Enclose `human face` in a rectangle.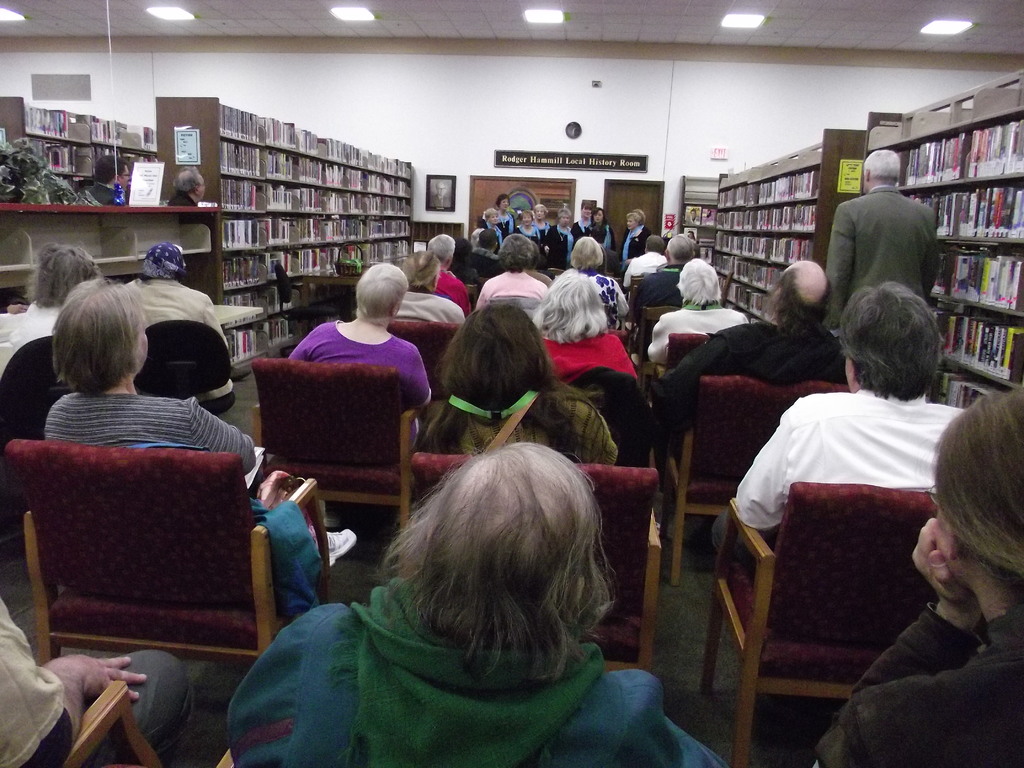
(left=499, top=196, right=511, bottom=209).
